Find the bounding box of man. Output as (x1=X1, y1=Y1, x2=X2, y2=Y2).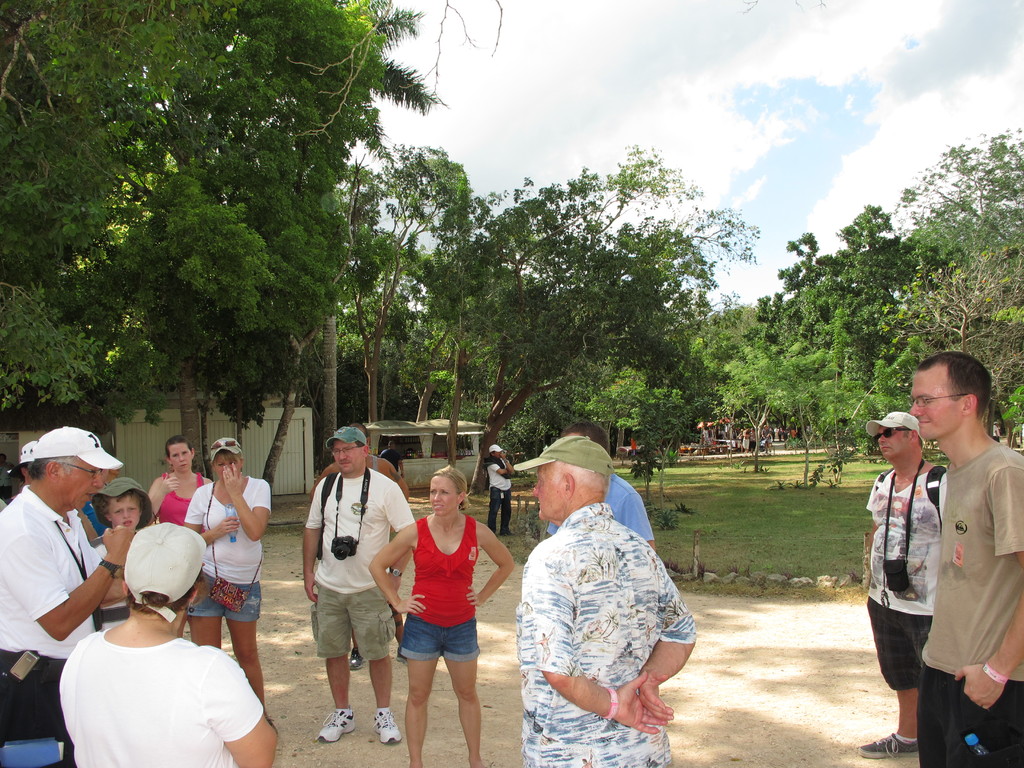
(x1=312, y1=427, x2=411, y2=495).
